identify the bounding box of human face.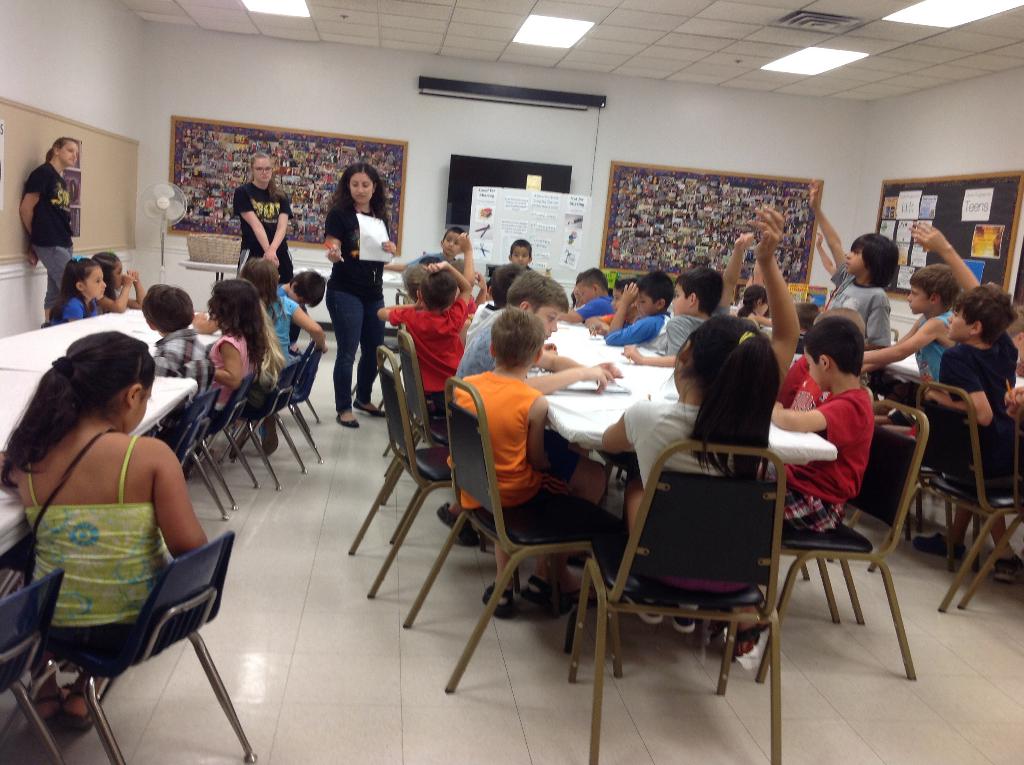
x1=947, y1=308, x2=975, y2=341.
